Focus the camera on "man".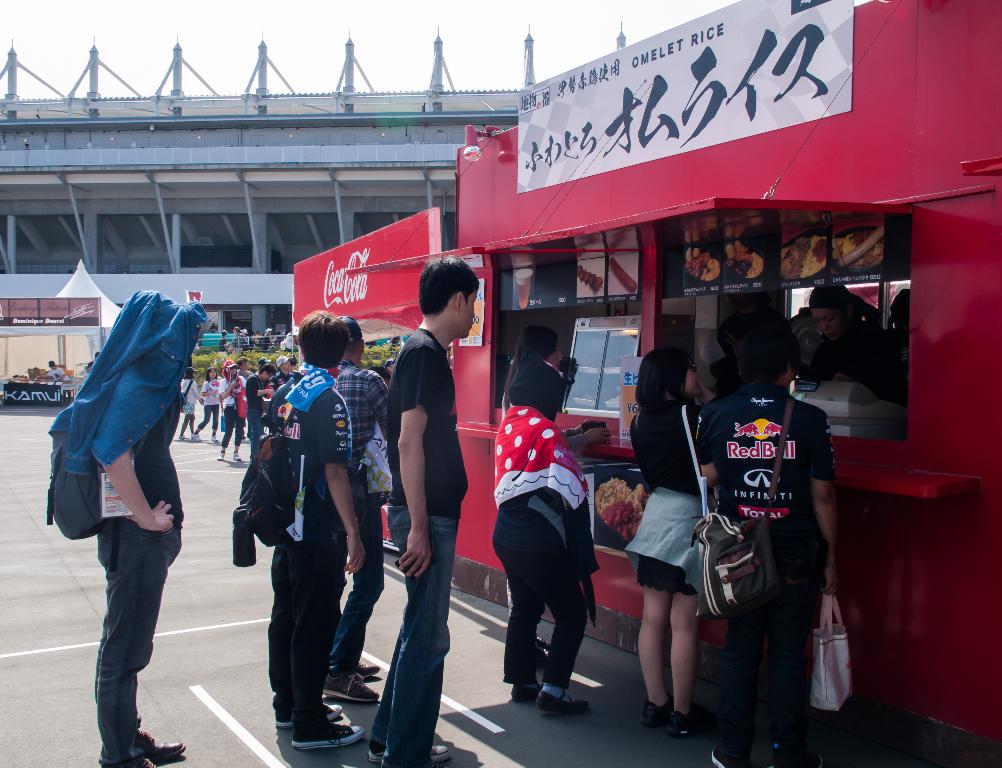
Focus region: [697, 335, 847, 764].
